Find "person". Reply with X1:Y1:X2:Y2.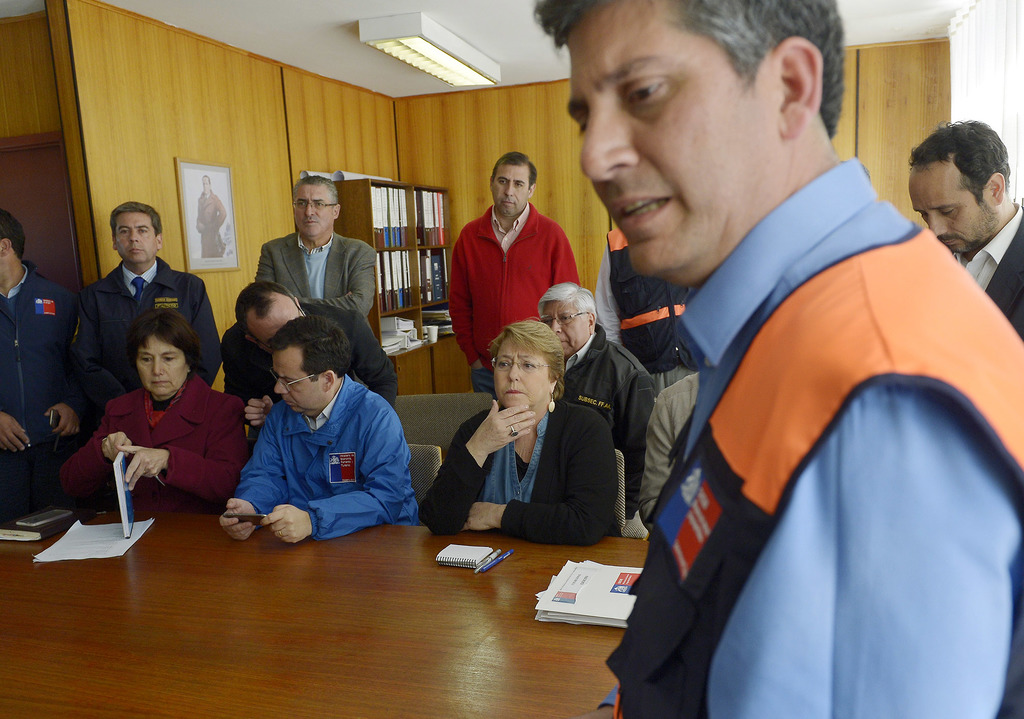
214:312:420:543.
